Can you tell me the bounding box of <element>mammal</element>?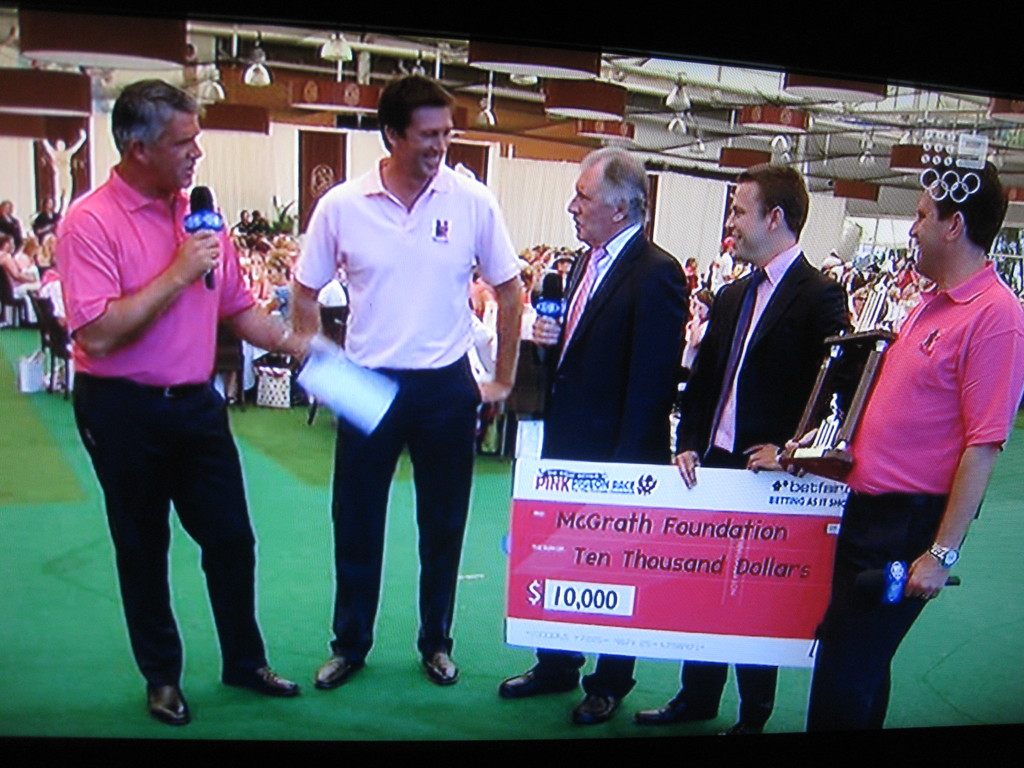
[691,294,713,367].
